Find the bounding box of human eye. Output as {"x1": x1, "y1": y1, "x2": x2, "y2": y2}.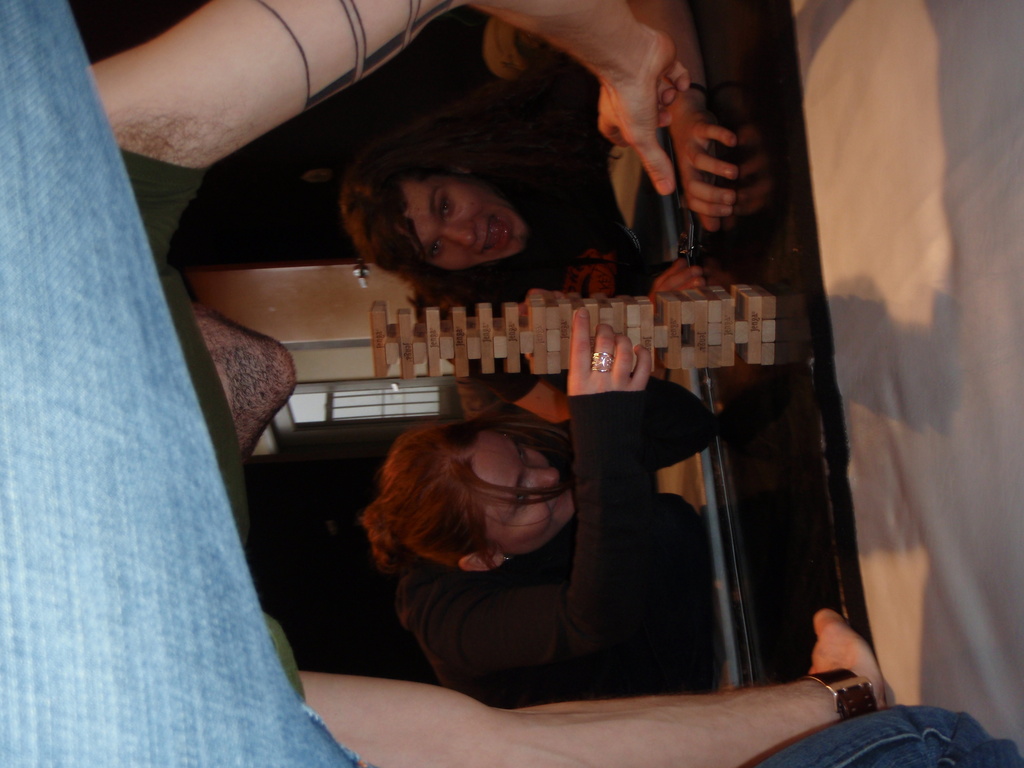
{"x1": 516, "y1": 481, "x2": 529, "y2": 509}.
